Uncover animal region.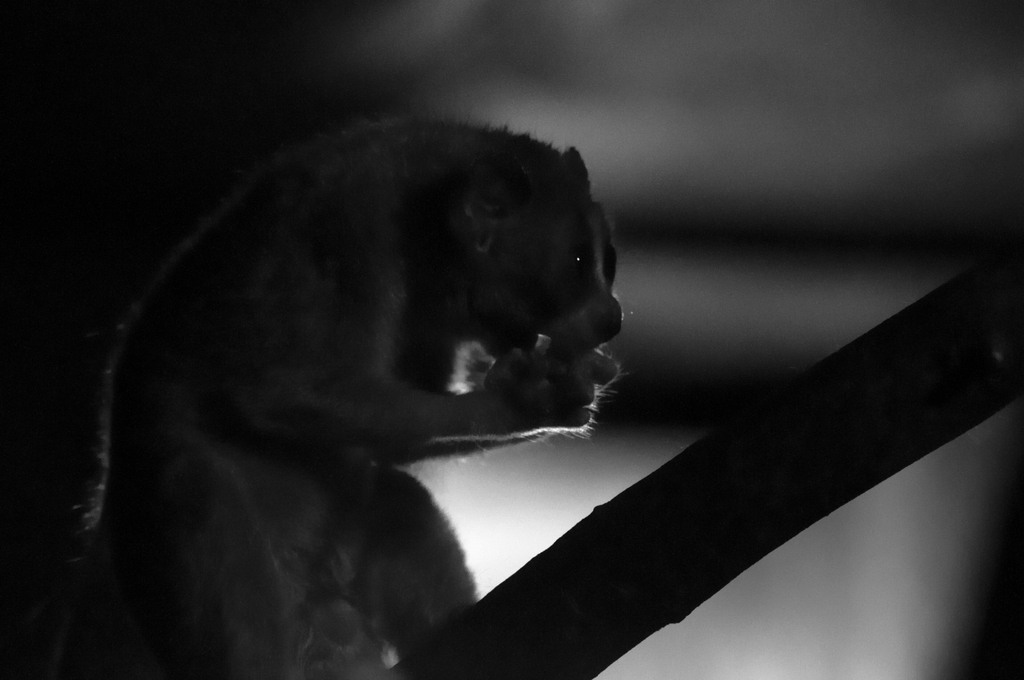
Uncovered: bbox=[76, 114, 636, 679].
